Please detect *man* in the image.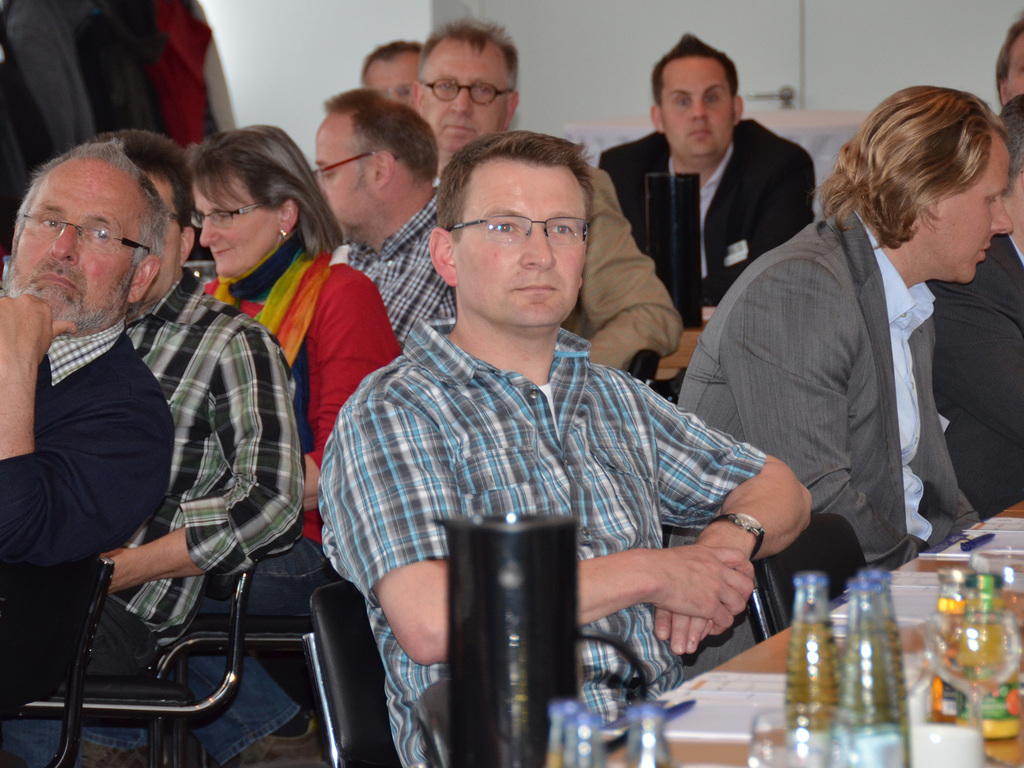
[left=0, top=137, right=177, bottom=767].
